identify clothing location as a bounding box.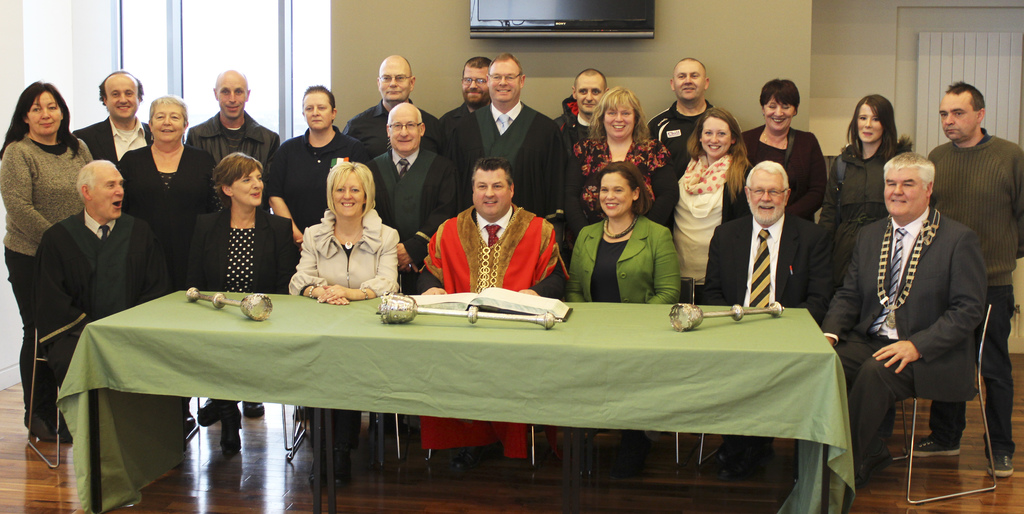
BBox(563, 216, 684, 451).
